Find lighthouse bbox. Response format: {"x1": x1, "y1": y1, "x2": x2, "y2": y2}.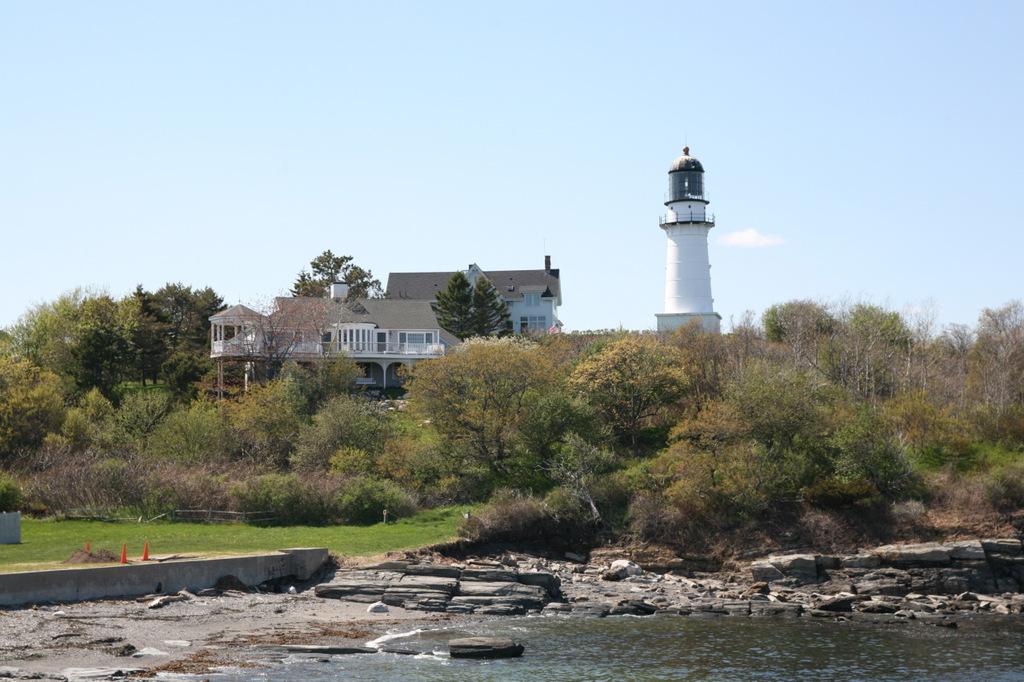
{"x1": 646, "y1": 141, "x2": 737, "y2": 345}.
